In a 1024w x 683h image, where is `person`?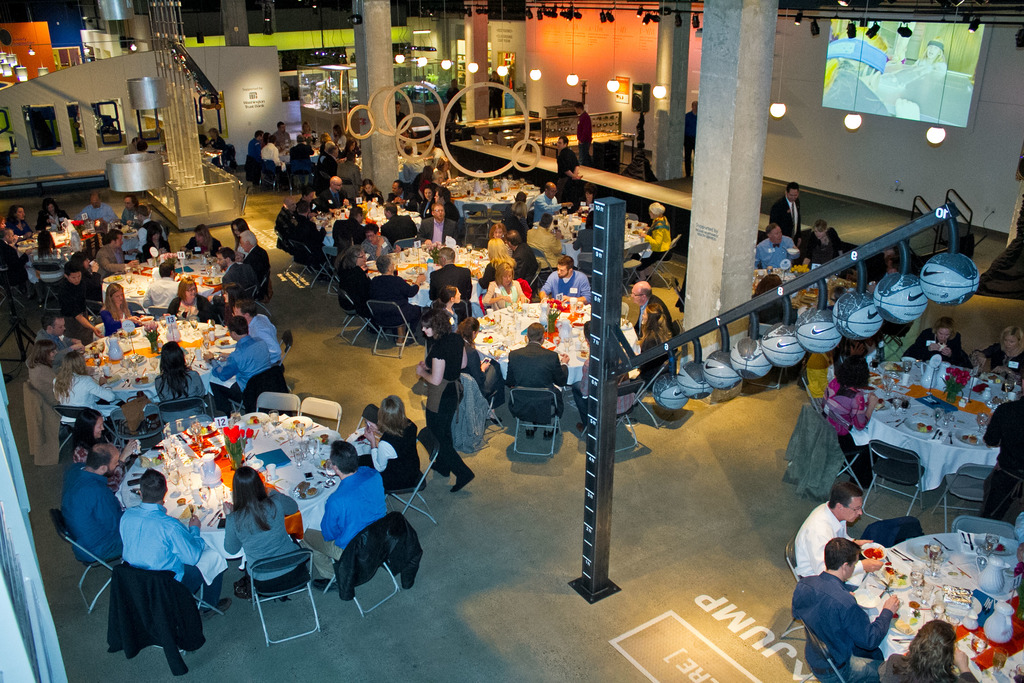
box(880, 621, 990, 682).
